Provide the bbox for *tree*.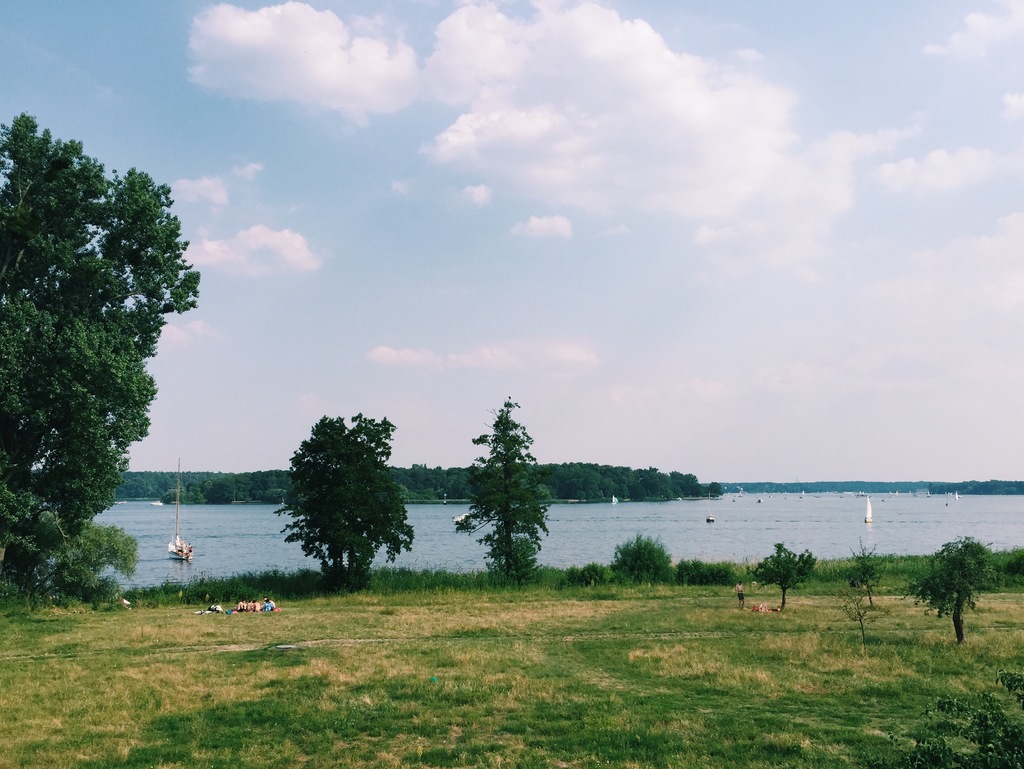
[0, 109, 199, 609].
